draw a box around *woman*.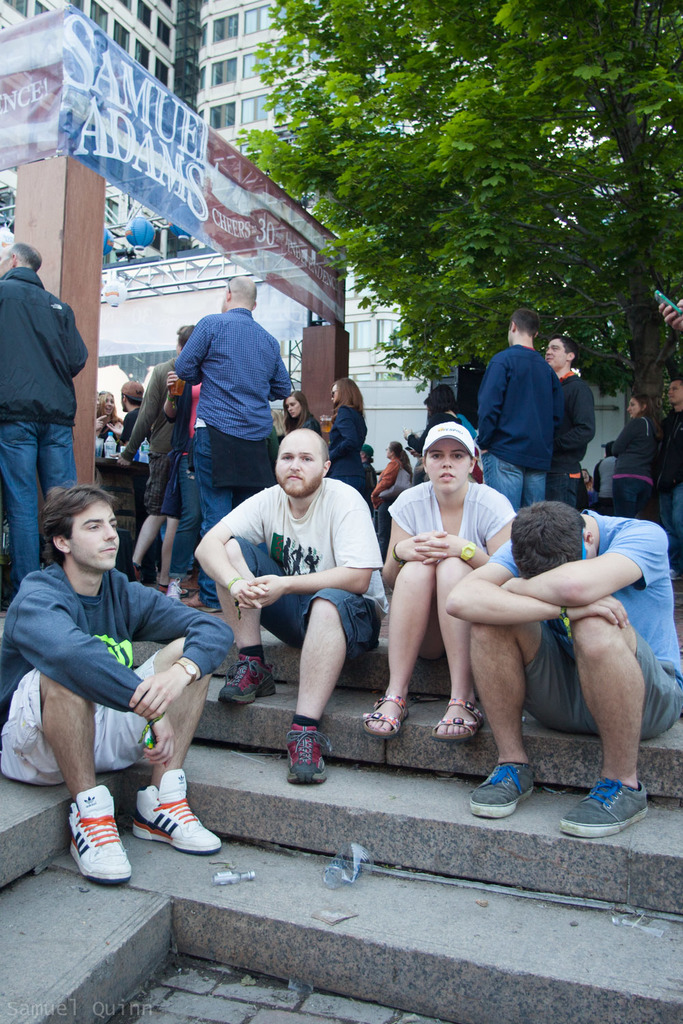
Rect(600, 390, 658, 520).
